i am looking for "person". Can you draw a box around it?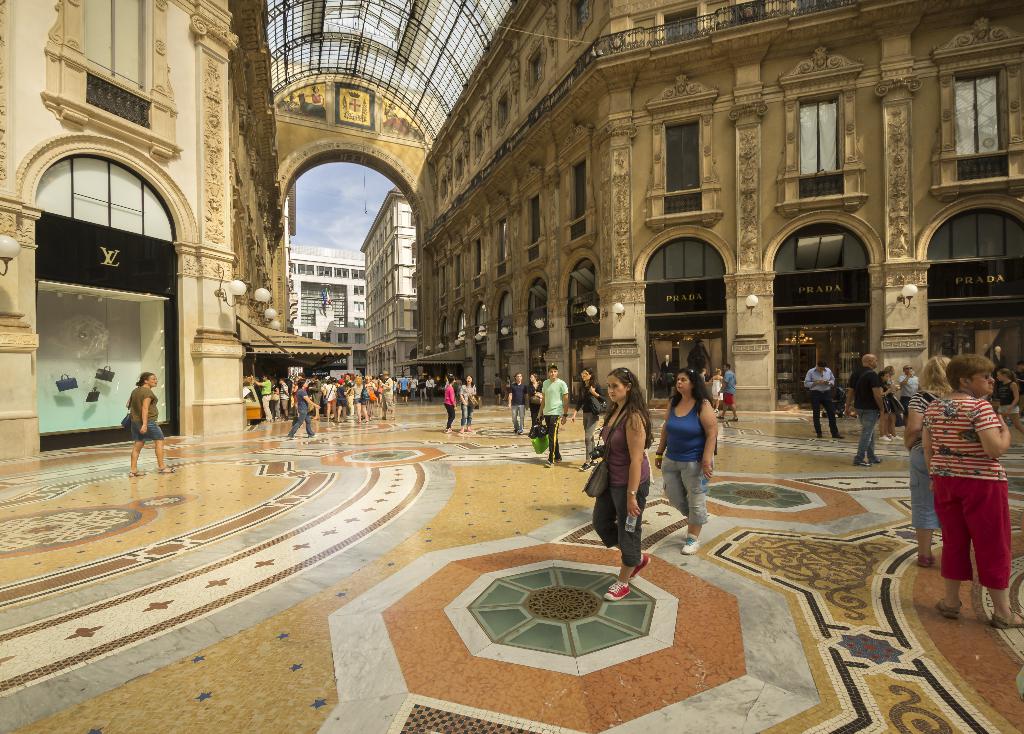
Sure, the bounding box is pyautogui.locateOnScreen(906, 353, 952, 569).
